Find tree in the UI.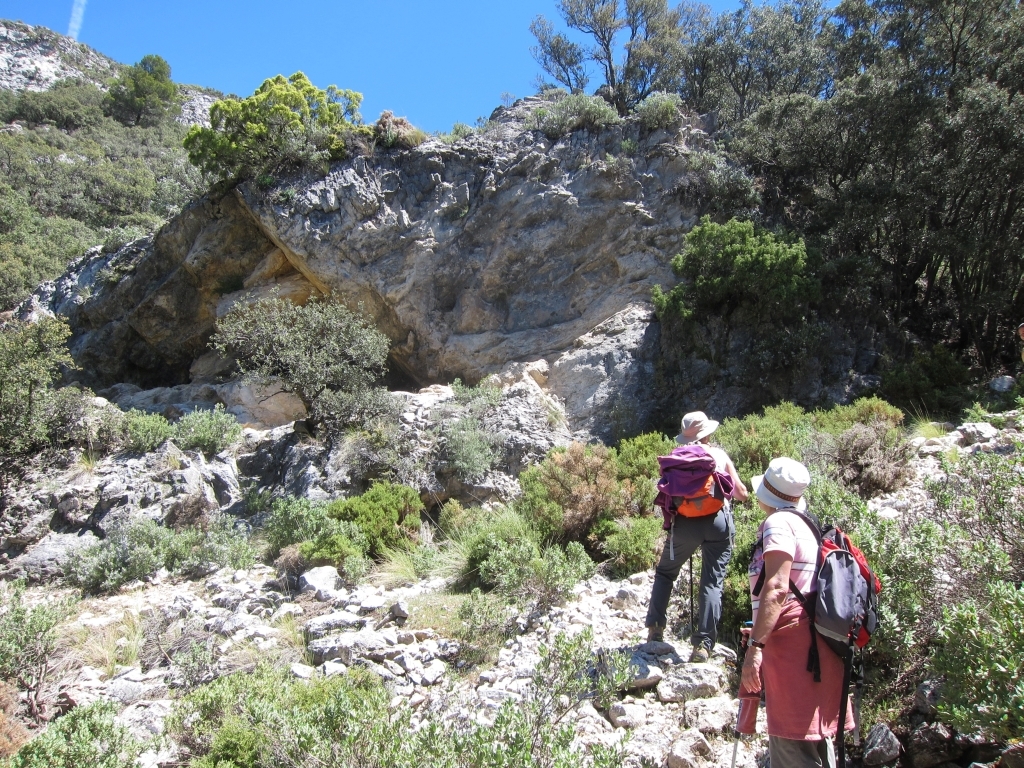
UI element at 105:44:195:141.
